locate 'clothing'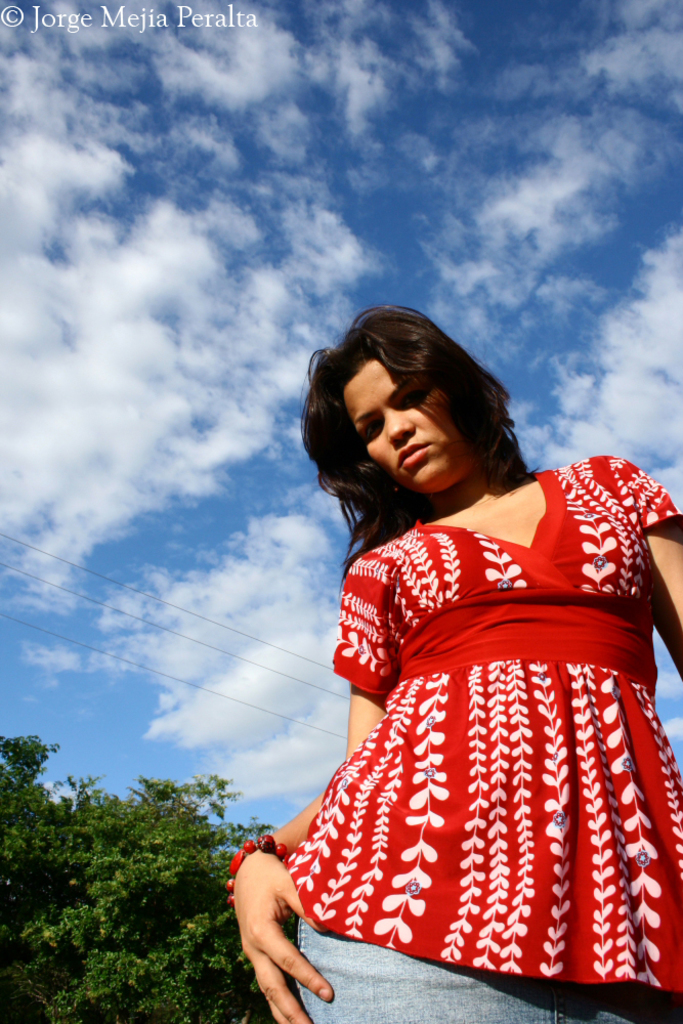
select_region(280, 443, 682, 1023)
